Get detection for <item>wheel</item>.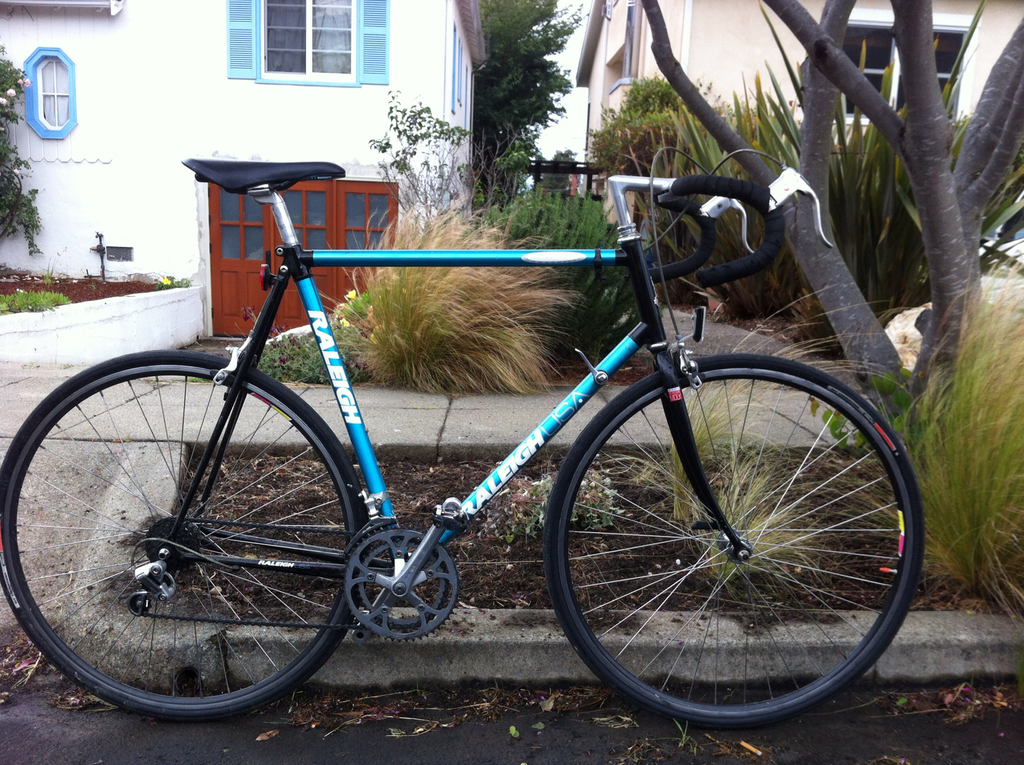
Detection: region(568, 352, 912, 732).
